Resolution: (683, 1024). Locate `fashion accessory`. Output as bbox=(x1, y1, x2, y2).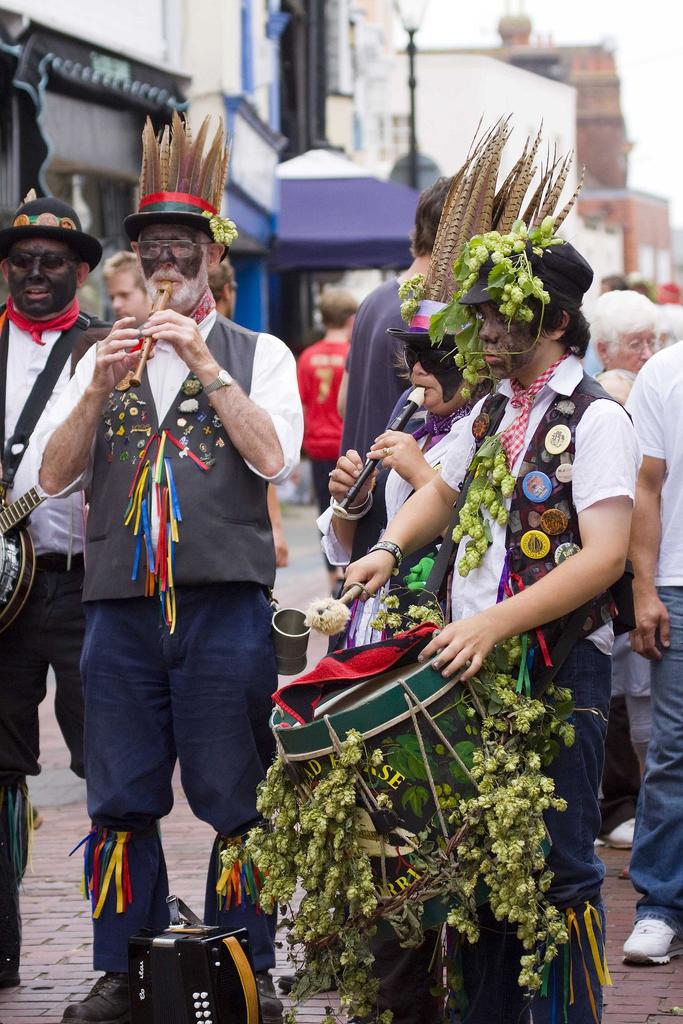
bbox=(124, 102, 238, 259).
